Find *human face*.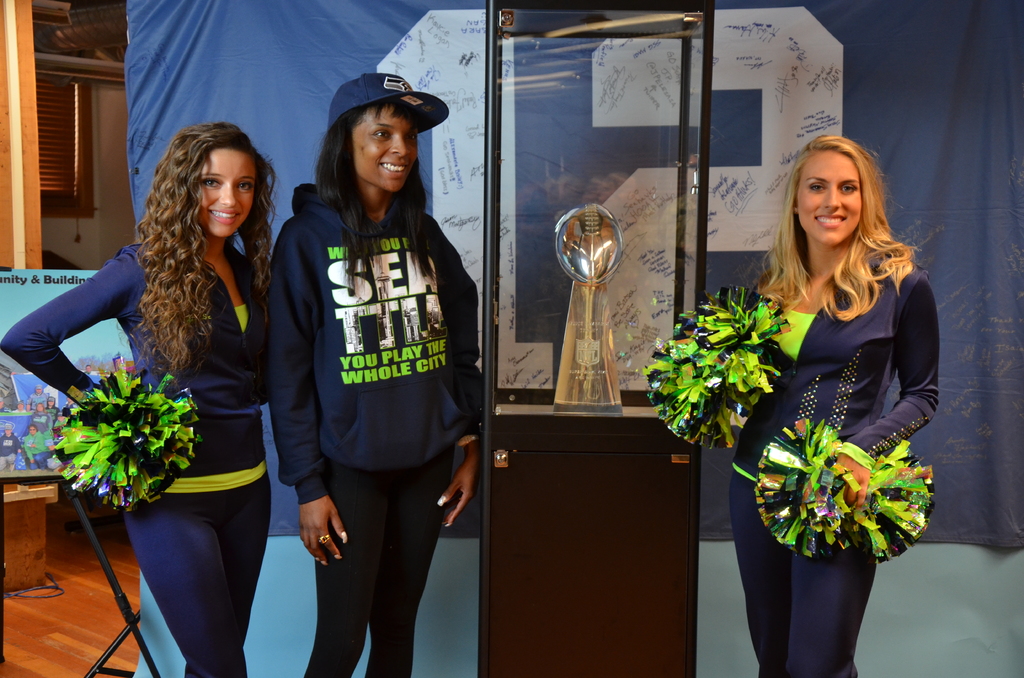
{"x1": 352, "y1": 105, "x2": 419, "y2": 193}.
